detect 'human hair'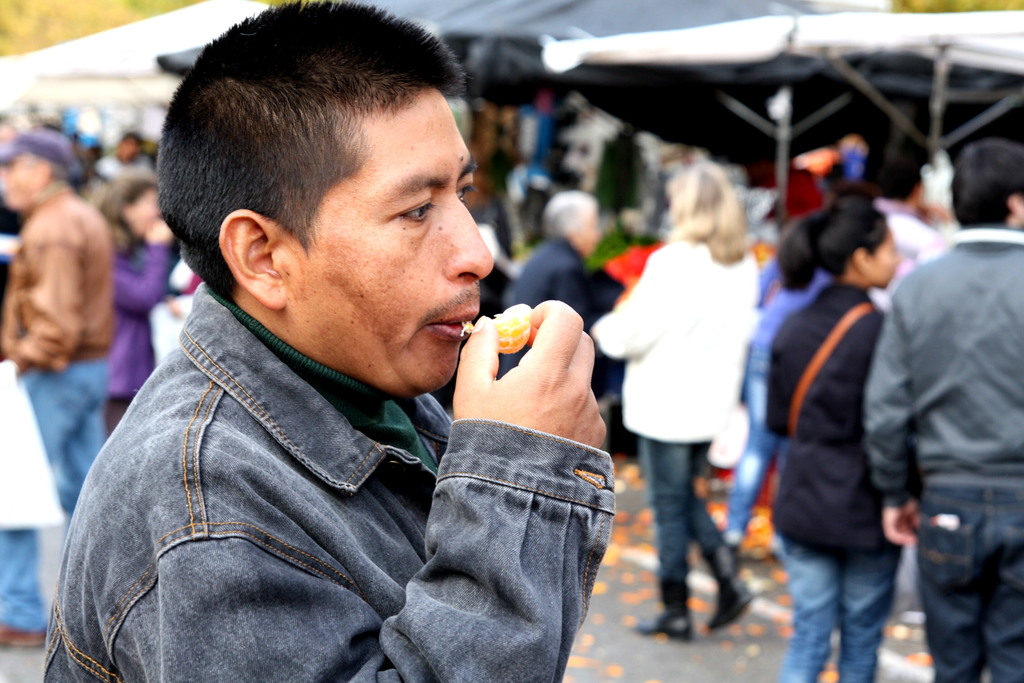
bbox(776, 195, 885, 290)
